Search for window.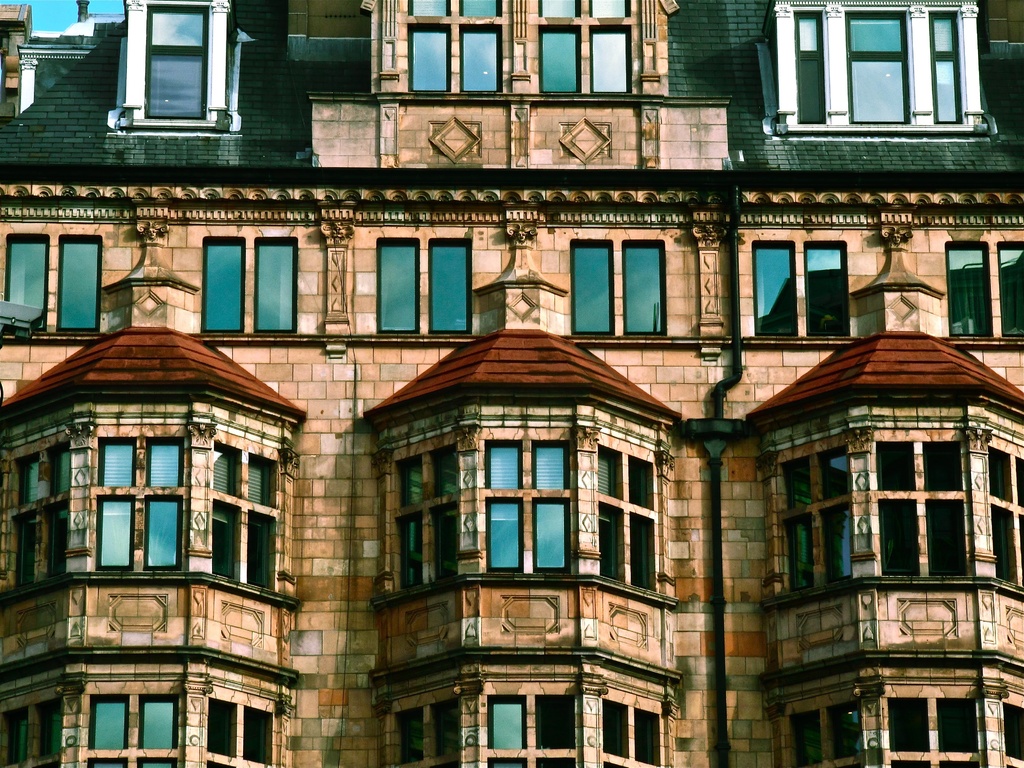
Found at bbox=(1000, 245, 1023, 333).
